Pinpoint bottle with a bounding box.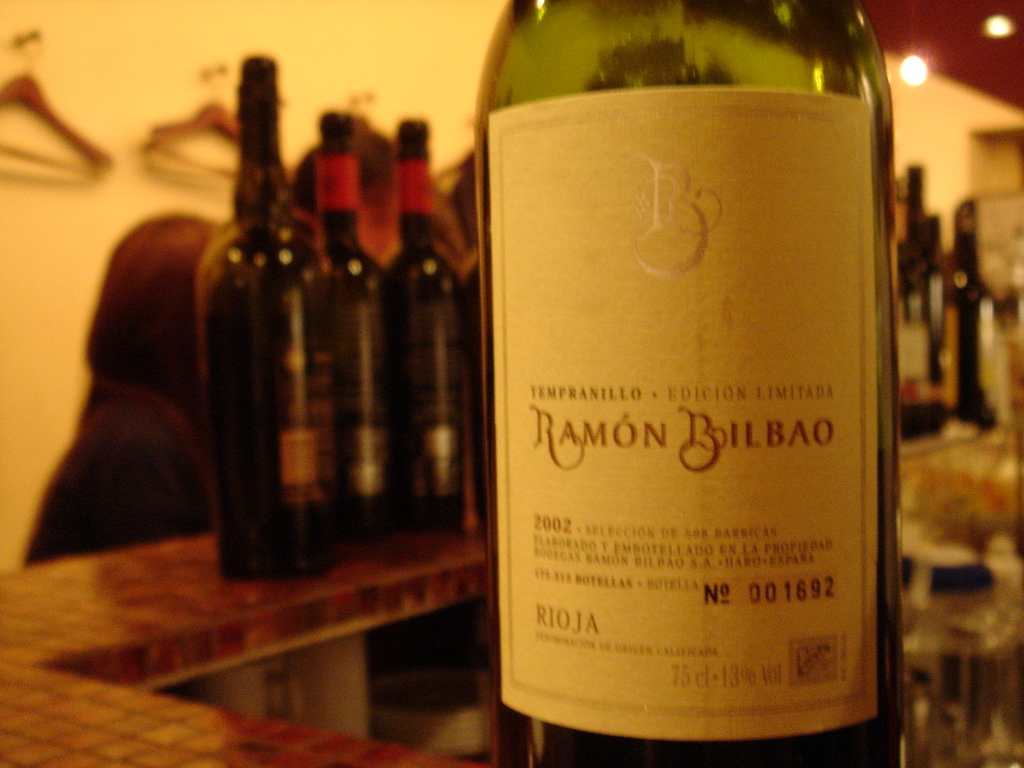
x1=312 y1=106 x2=406 y2=558.
